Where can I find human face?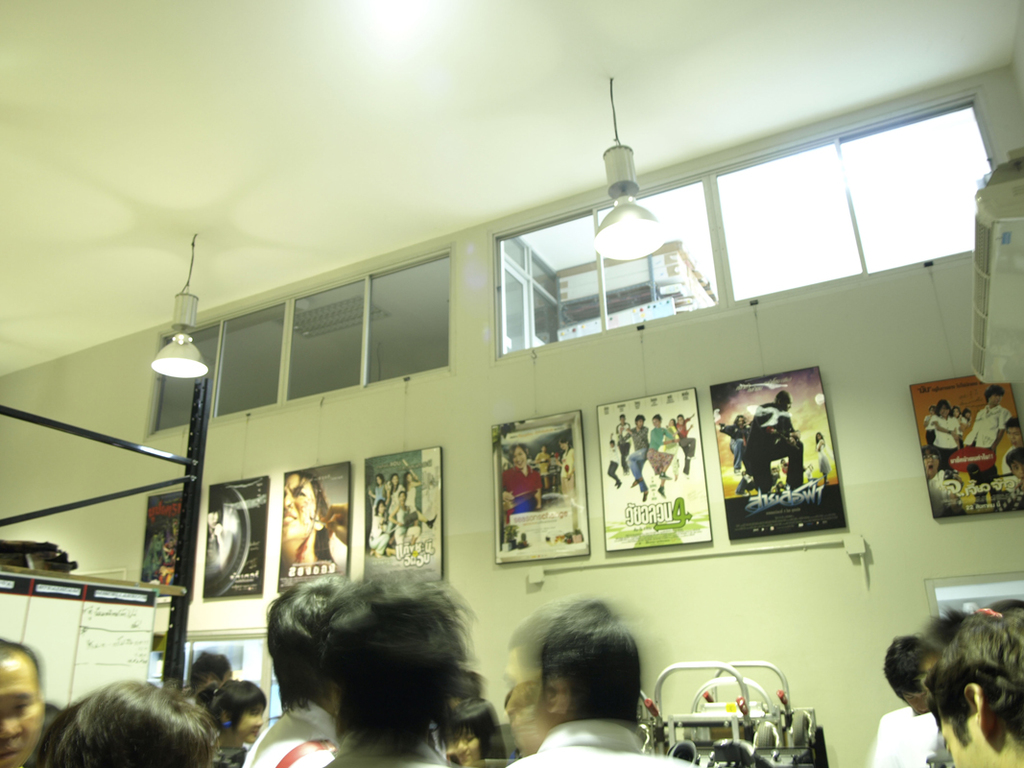
You can find it at {"left": 652, "top": 418, "right": 658, "bottom": 425}.
